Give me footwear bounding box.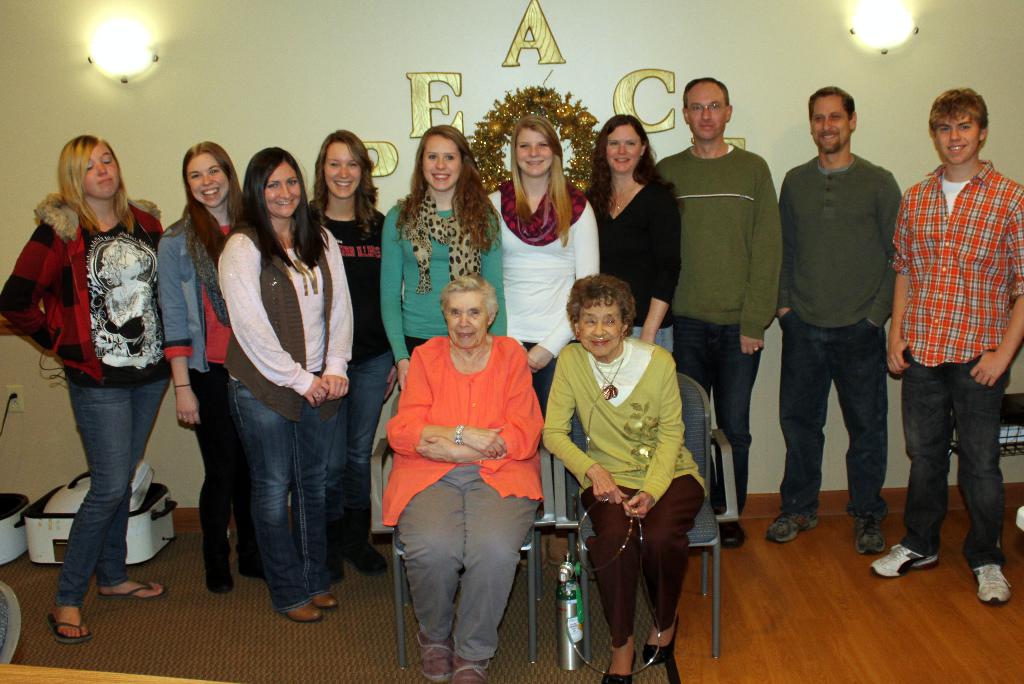
region(856, 515, 885, 555).
